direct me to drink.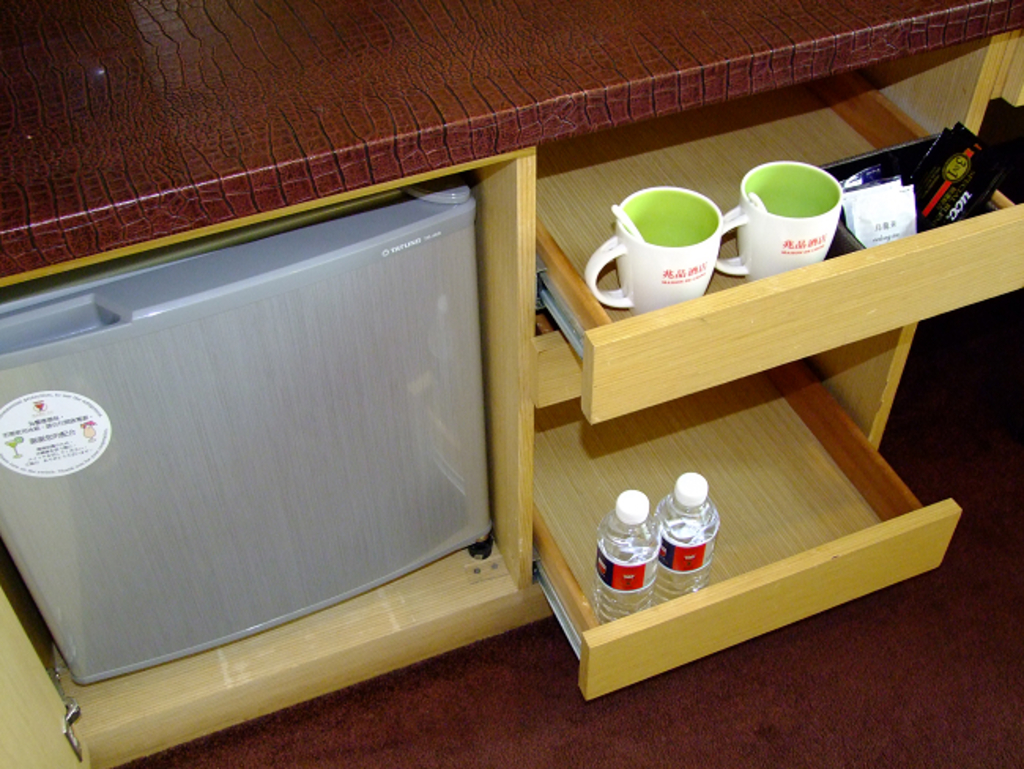
Direction: (594,523,659,627).
